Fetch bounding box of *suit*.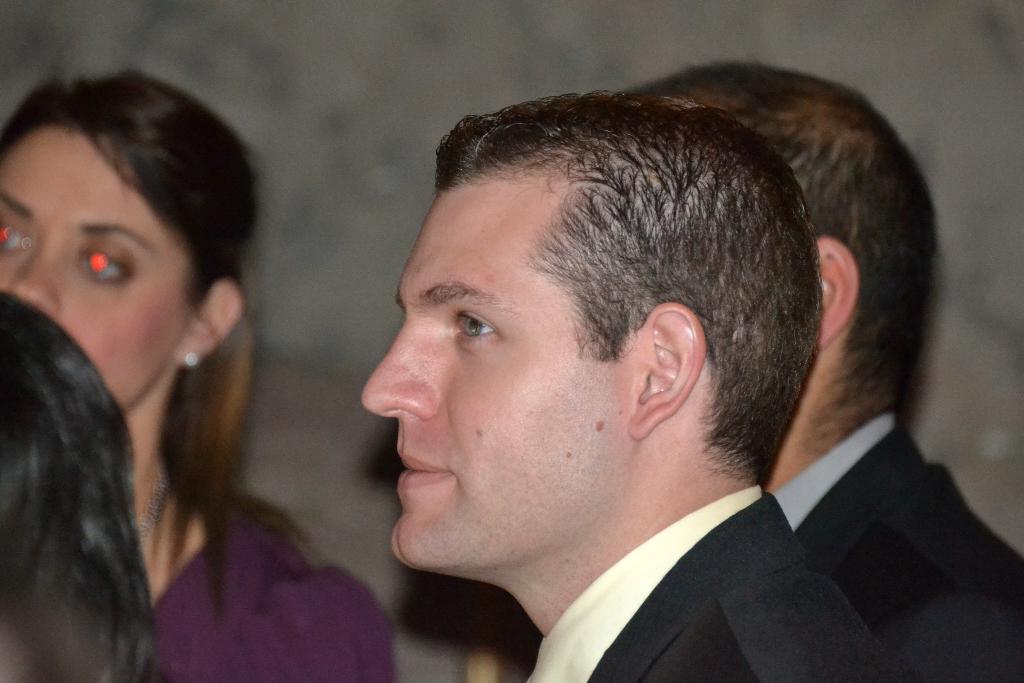
Bbox: (523,479,899,682).
